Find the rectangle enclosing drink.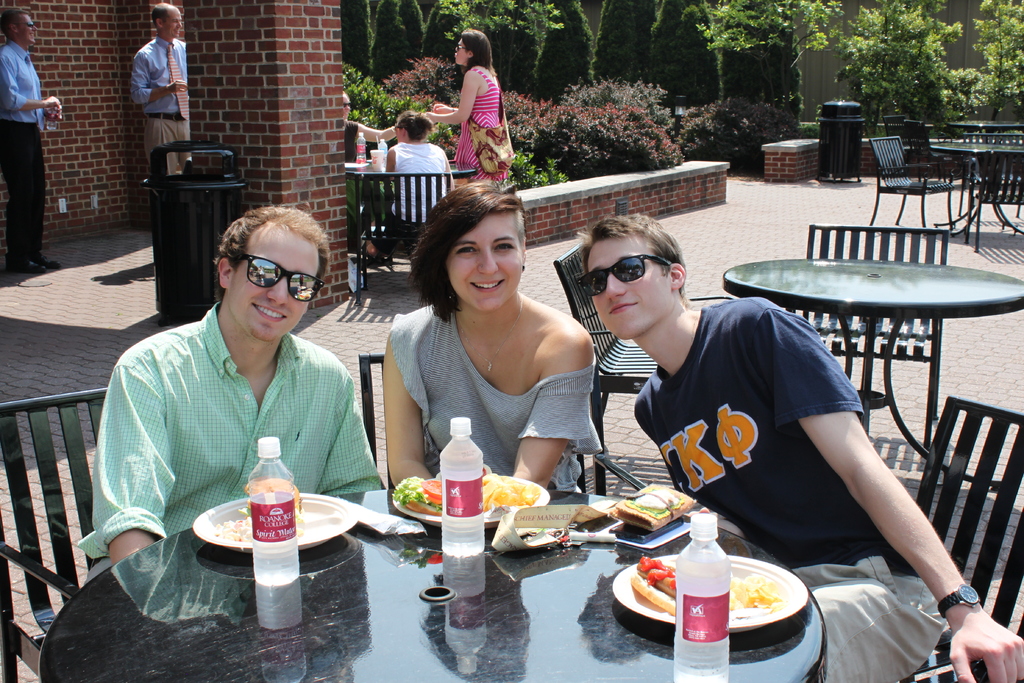
crop(254, 533, 303, 587).
